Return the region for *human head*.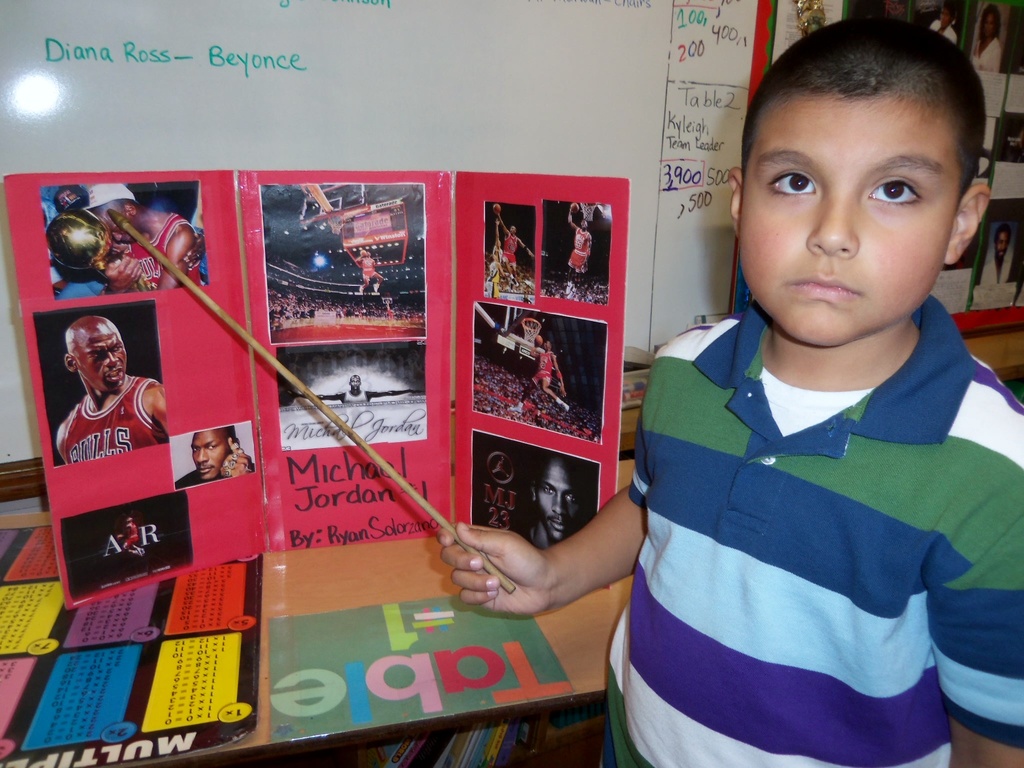
1002, 119, 1023, 150.
